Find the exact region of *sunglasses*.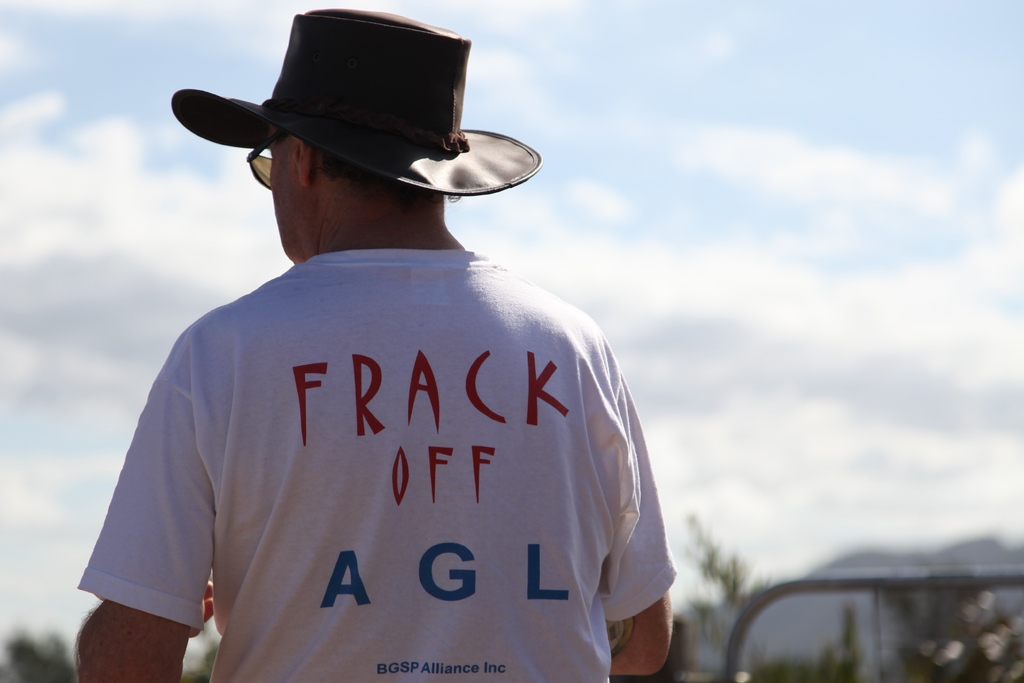
Exact region: BBox(247, 126, 284, 192).
